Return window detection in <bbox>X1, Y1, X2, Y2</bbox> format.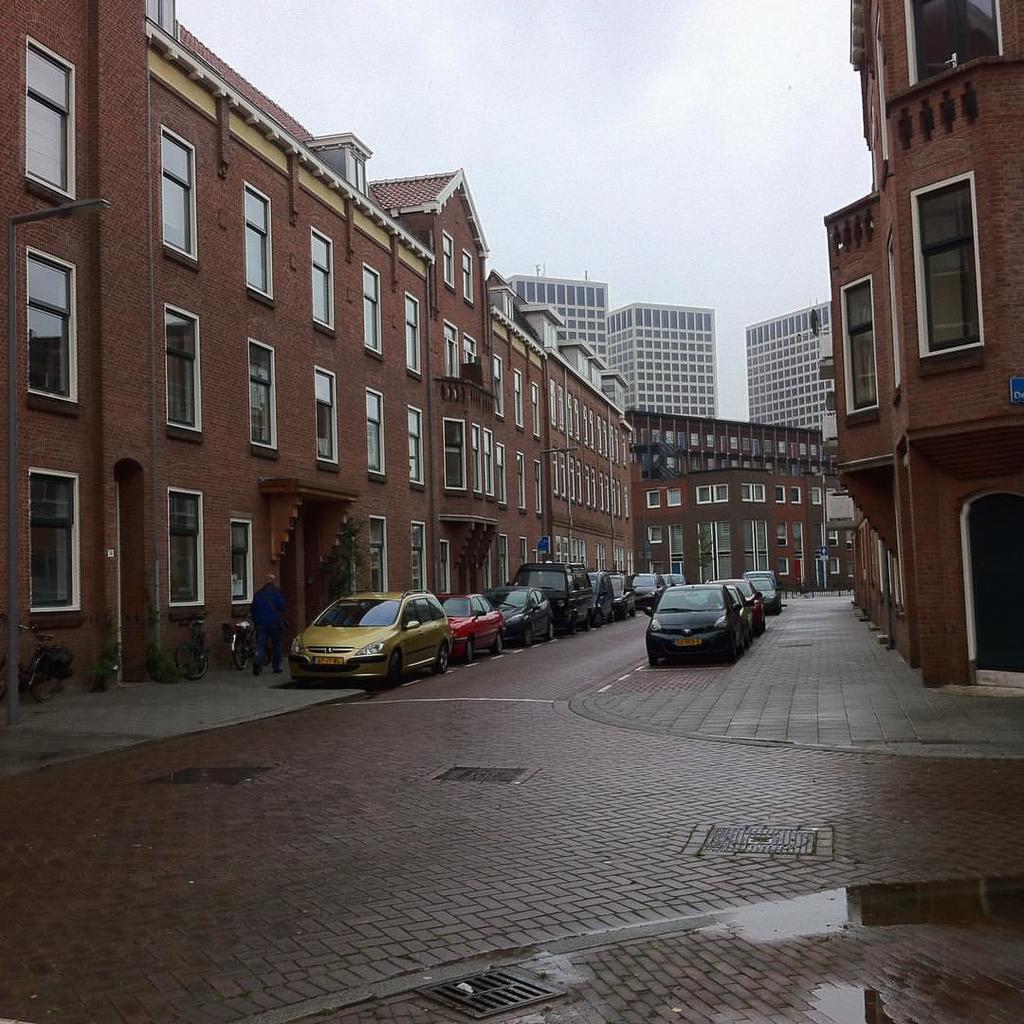
<bbox>905, 0, 1017, 83</bbox>.
